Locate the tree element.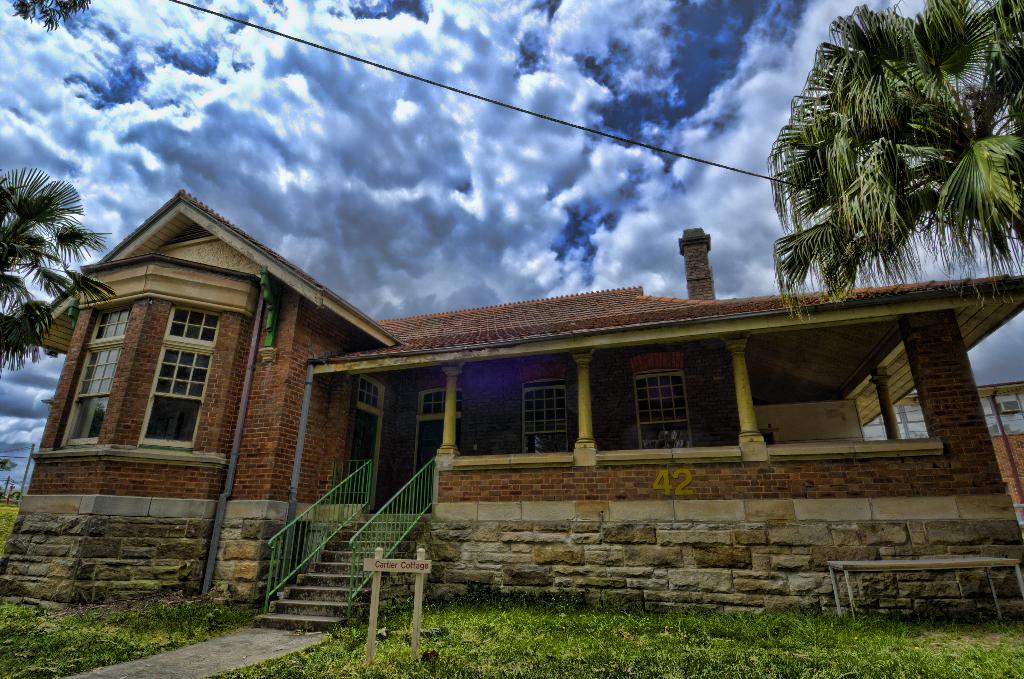
Element bbox: 7/0/95/36.
